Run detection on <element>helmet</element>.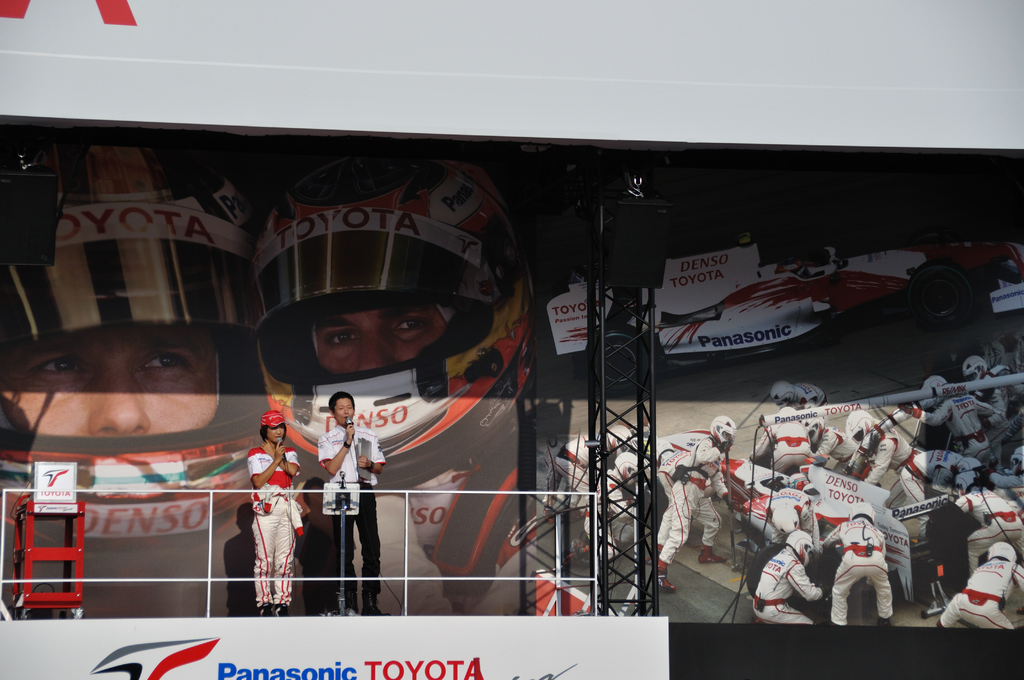
Result: crop(786, 524, 814, 565).
